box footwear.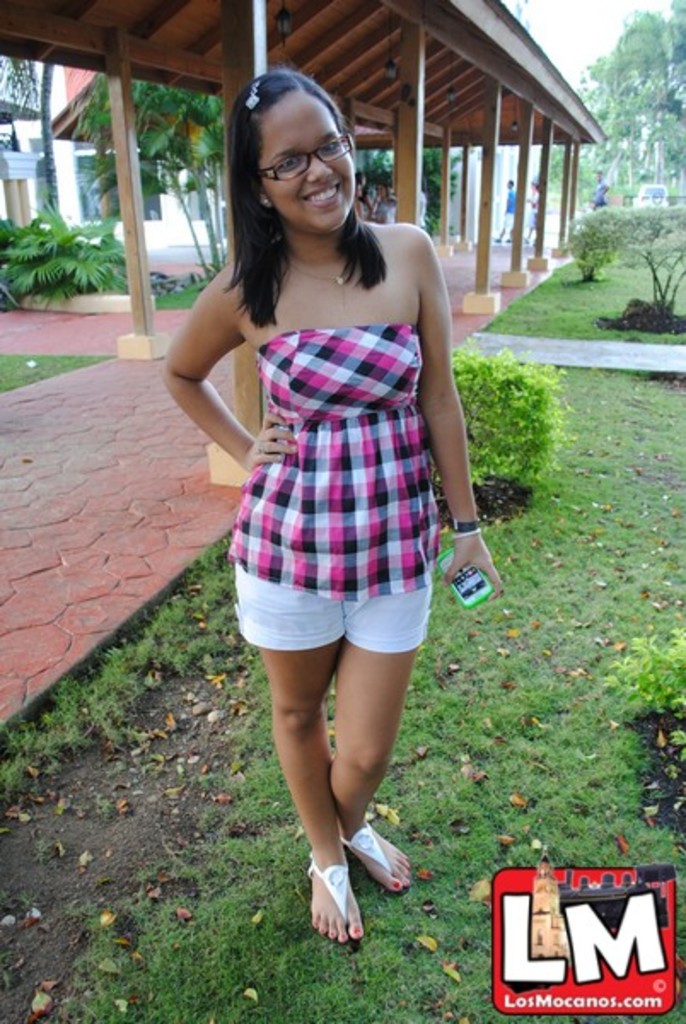
detection(305, 857, 369, 947).
